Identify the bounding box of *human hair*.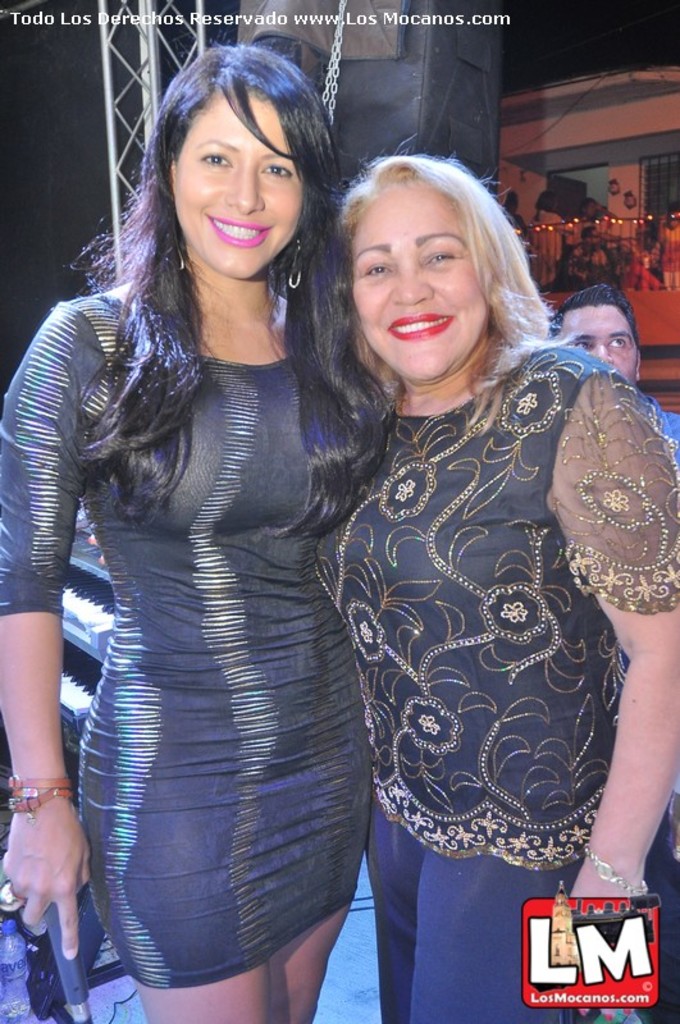
(left=555, top=278, right=642, bottom=356).
